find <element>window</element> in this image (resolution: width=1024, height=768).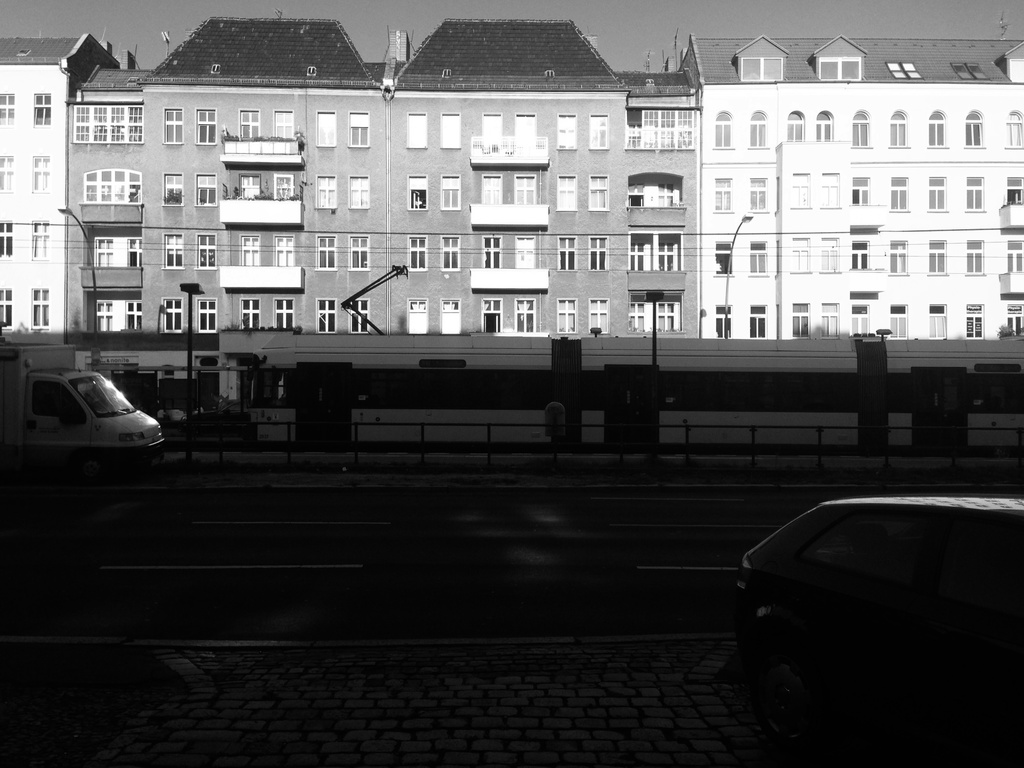
{"x1": 927, "y1": 304, "x2": 945, "y2": 340}.
